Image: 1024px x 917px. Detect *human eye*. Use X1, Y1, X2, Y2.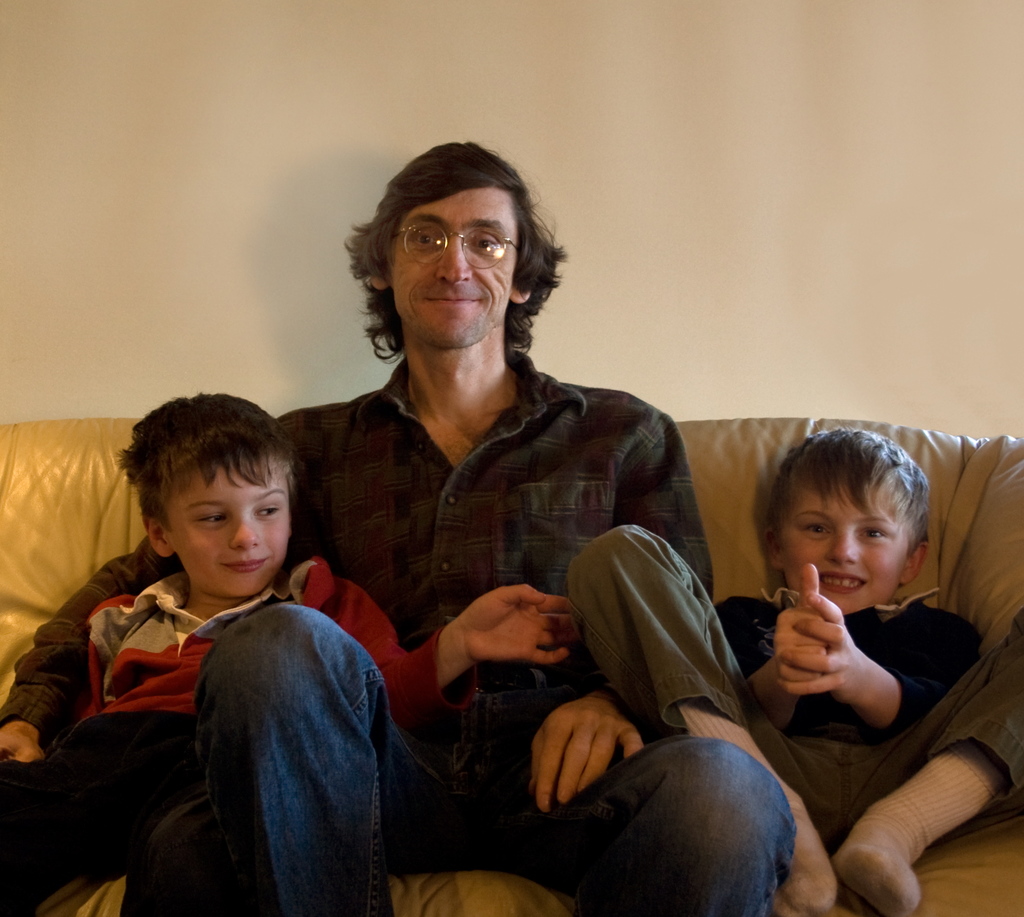
257, 498, 285, 524.
